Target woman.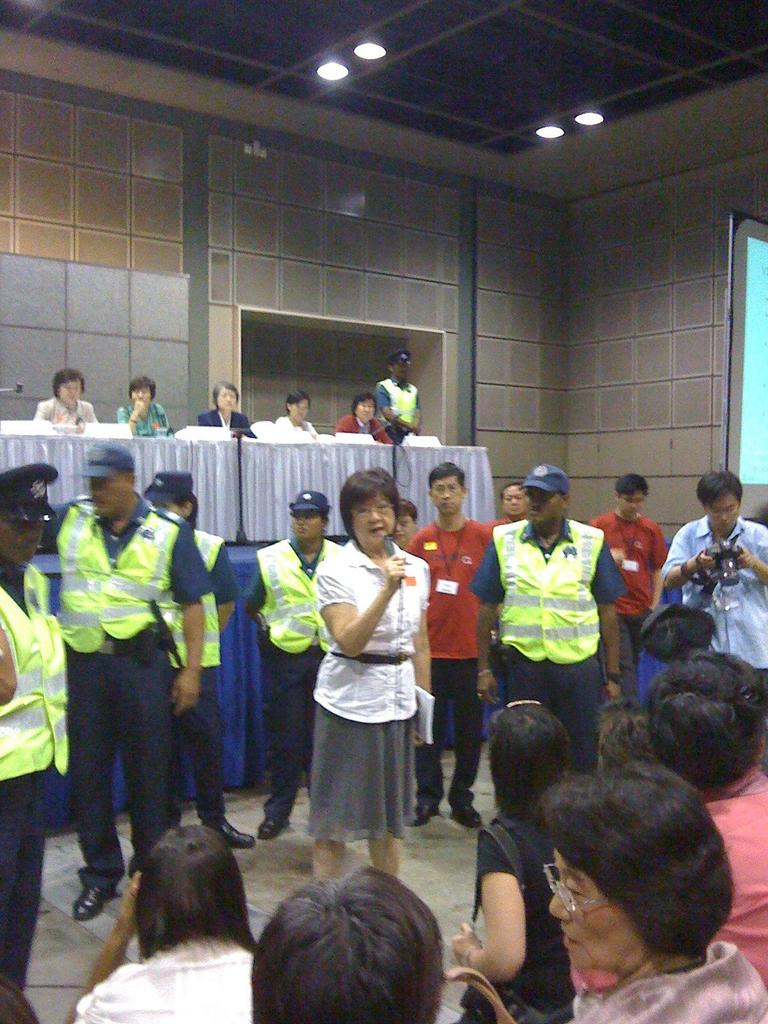
Target region: locate(461, 699, 570, 1023).
